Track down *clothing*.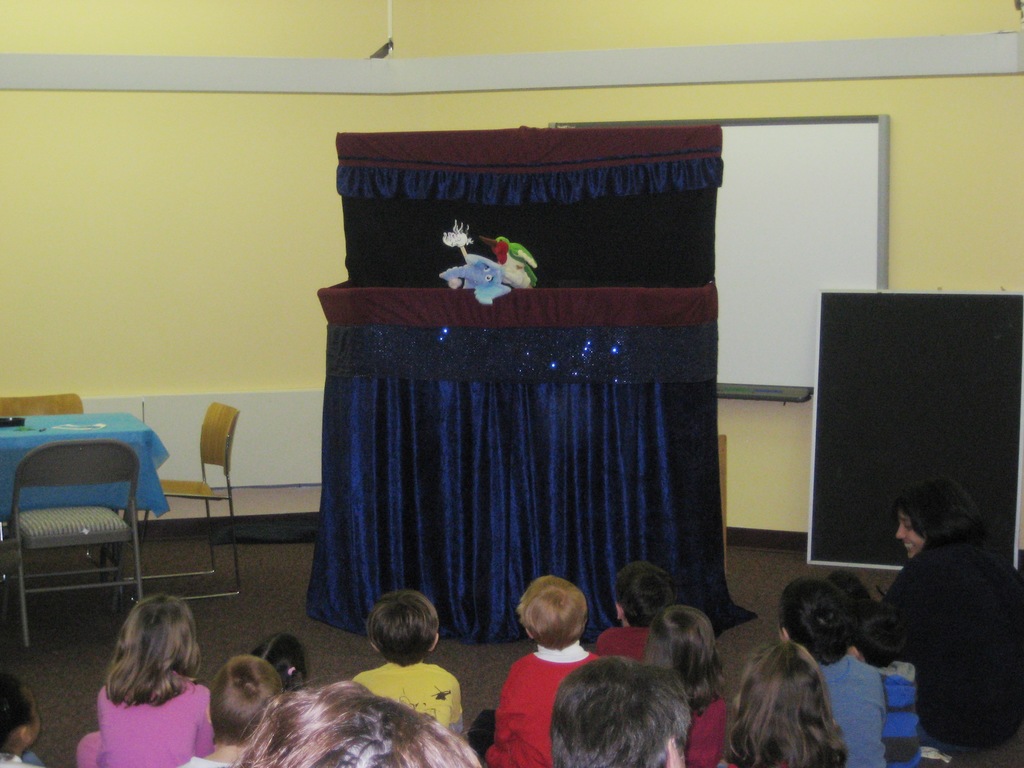
Tracked to pyautogui.locateOnScreen(593, 626, 652, 660).
